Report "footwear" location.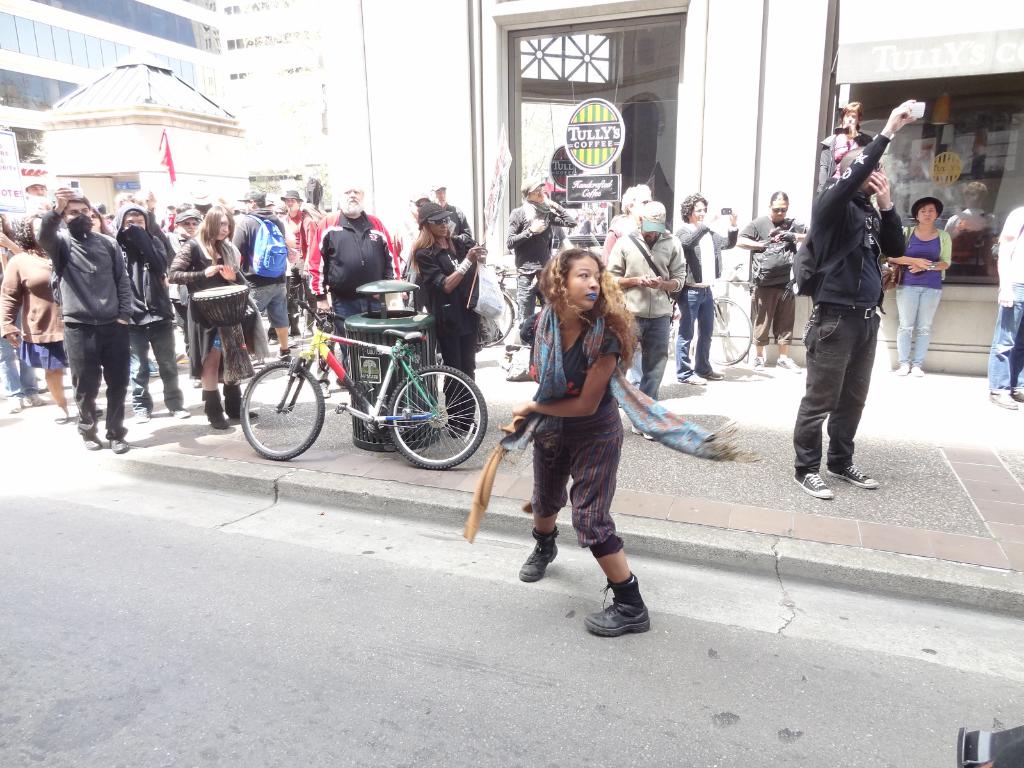
Report: [left=778, top=358, right=800, bottom=374].
